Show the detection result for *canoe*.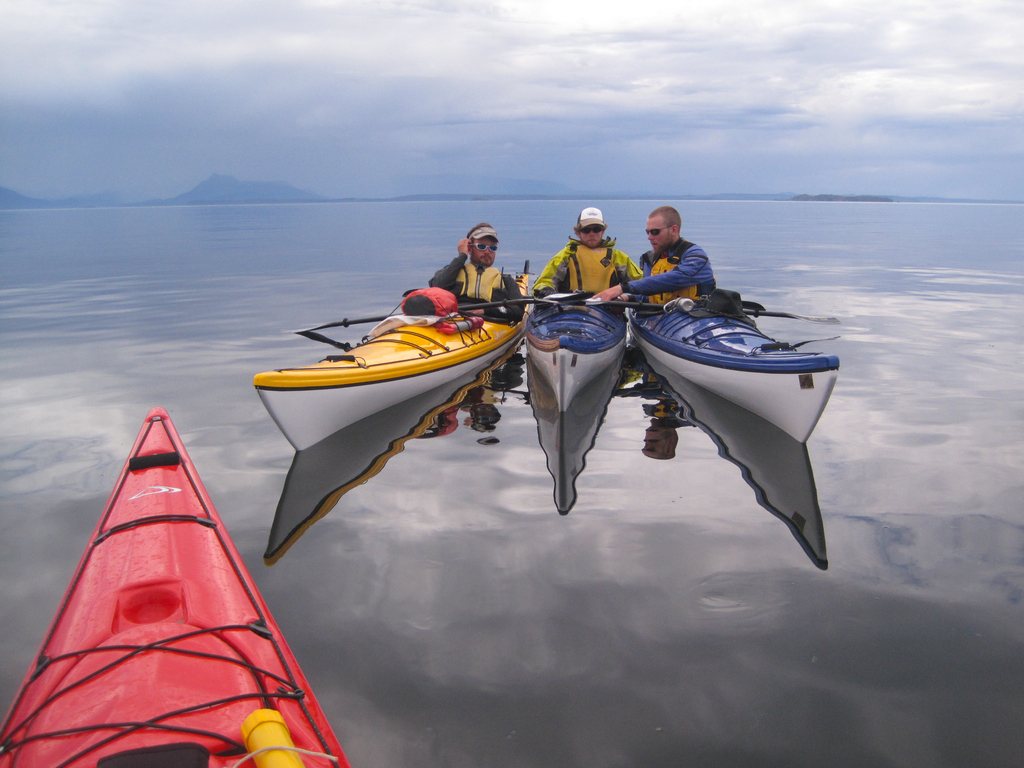
<region>250, 262, 530, 563</region>.
